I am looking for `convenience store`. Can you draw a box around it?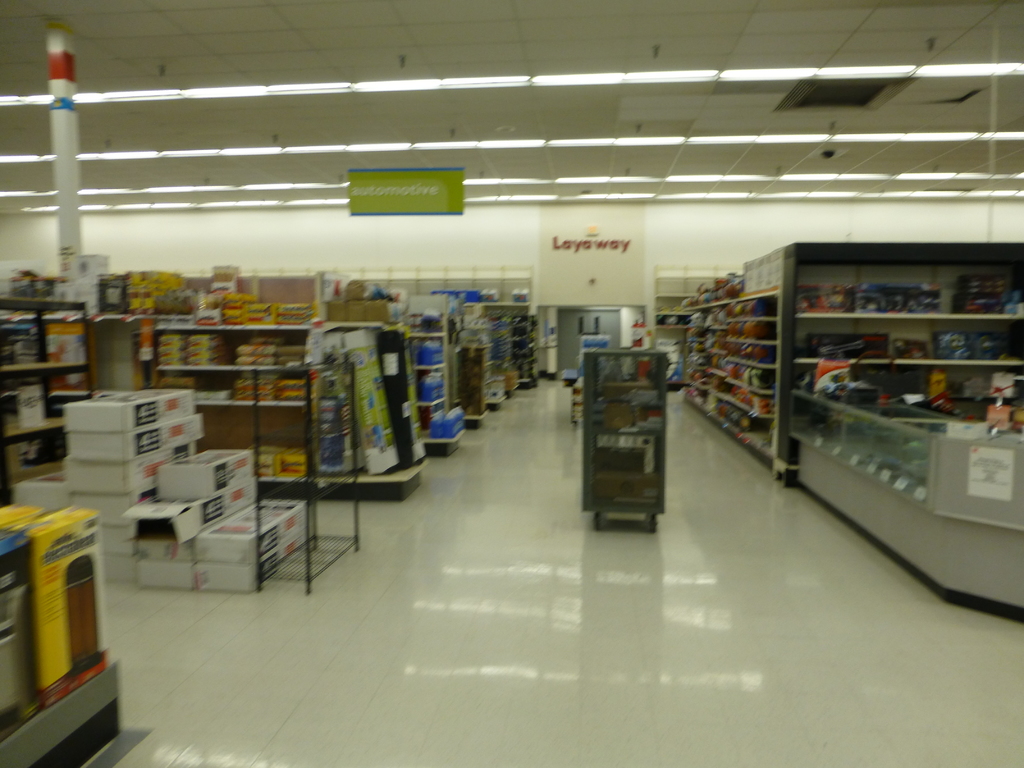
Sure, the bounding box is detection(0, 11, 1023, 687).
